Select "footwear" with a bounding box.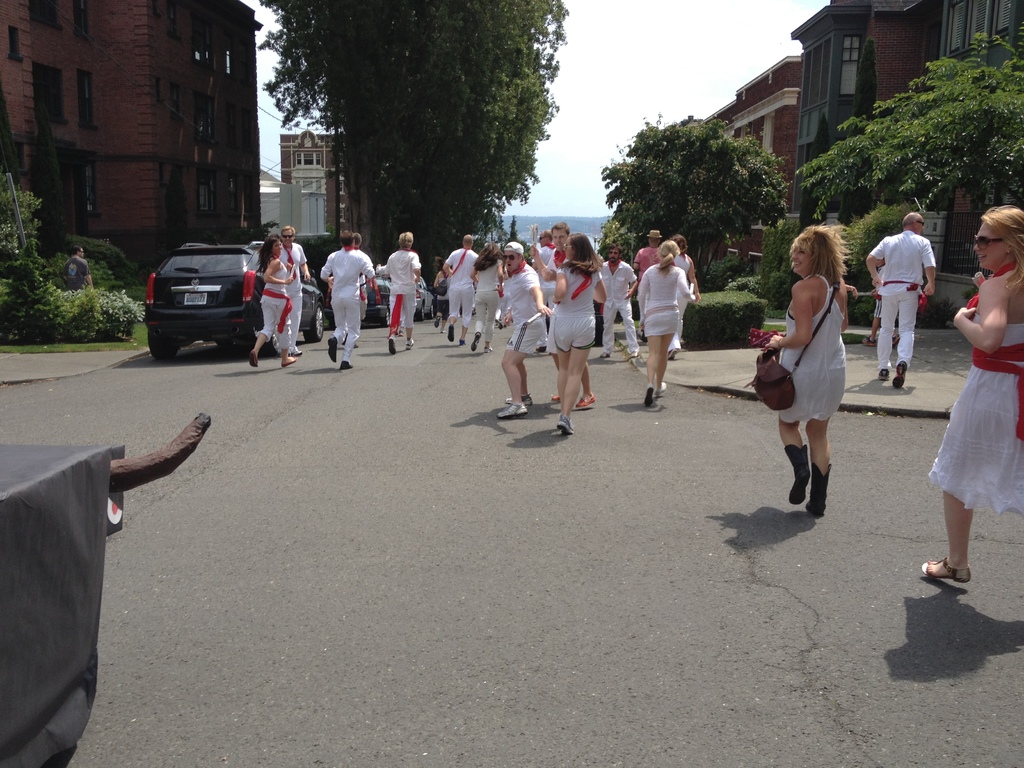
<box>280,359,298,372</box>.
